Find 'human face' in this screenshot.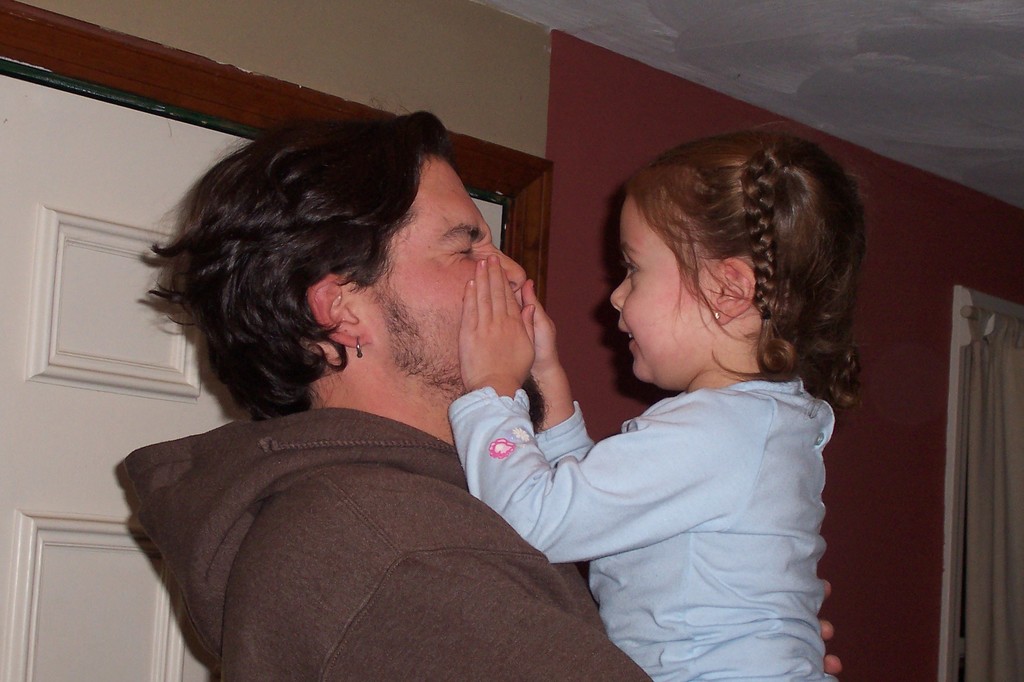
The bounding box for 'human face' is (left=602, top=181, right=713, bottom=400).
